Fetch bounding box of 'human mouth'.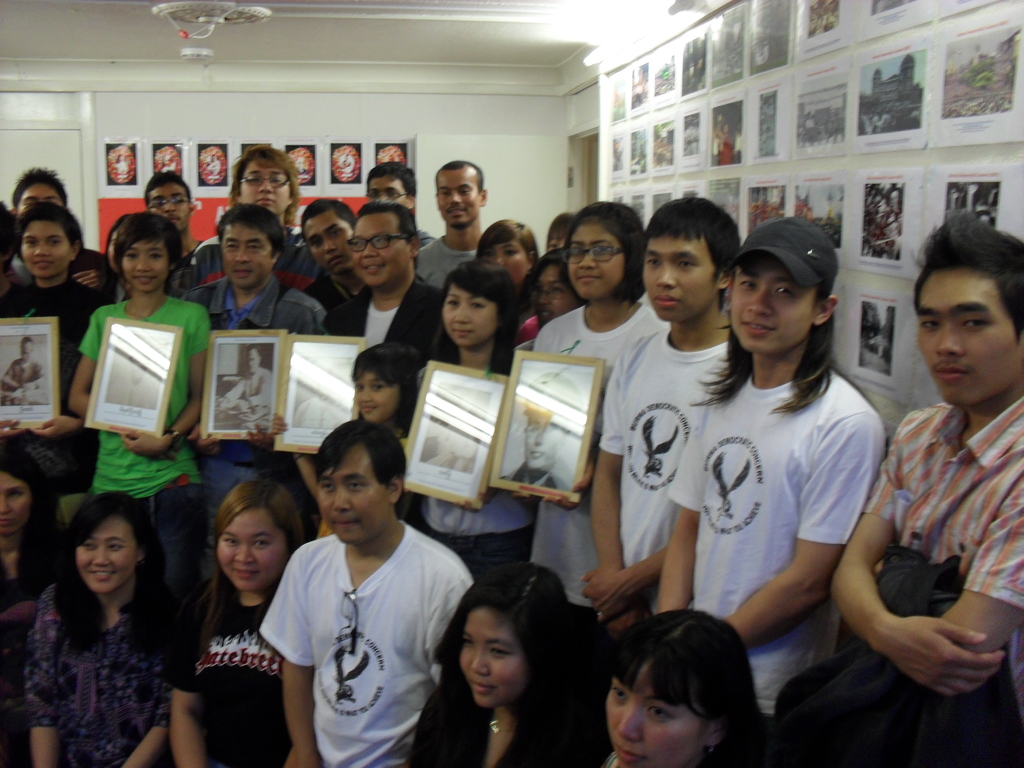
Bbox: 36, 264, 51, 269.
